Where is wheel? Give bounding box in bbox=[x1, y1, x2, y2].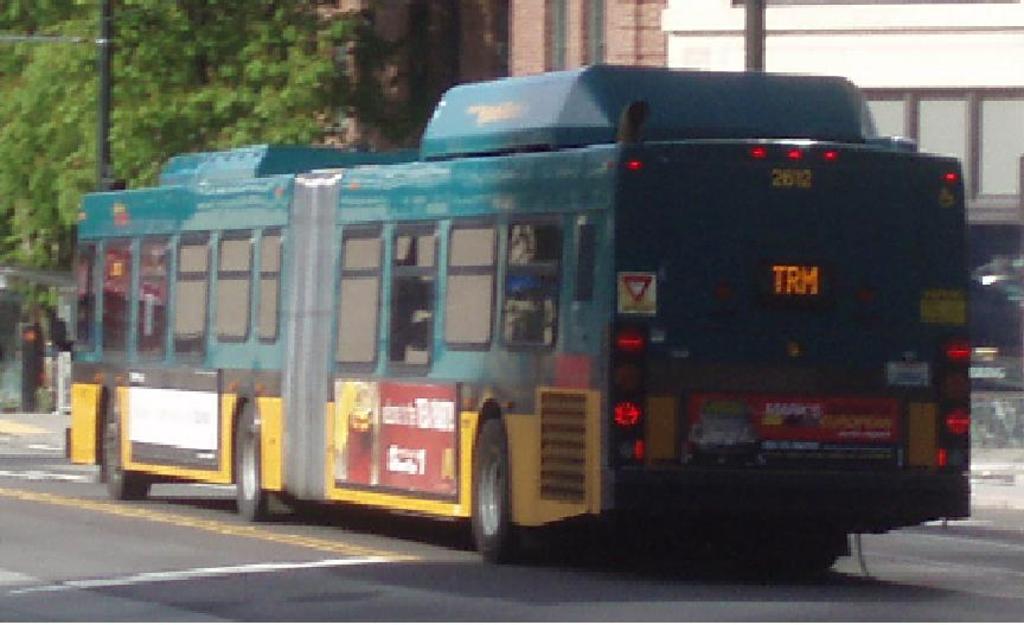
bbox=[233, 403, 268, 521].
